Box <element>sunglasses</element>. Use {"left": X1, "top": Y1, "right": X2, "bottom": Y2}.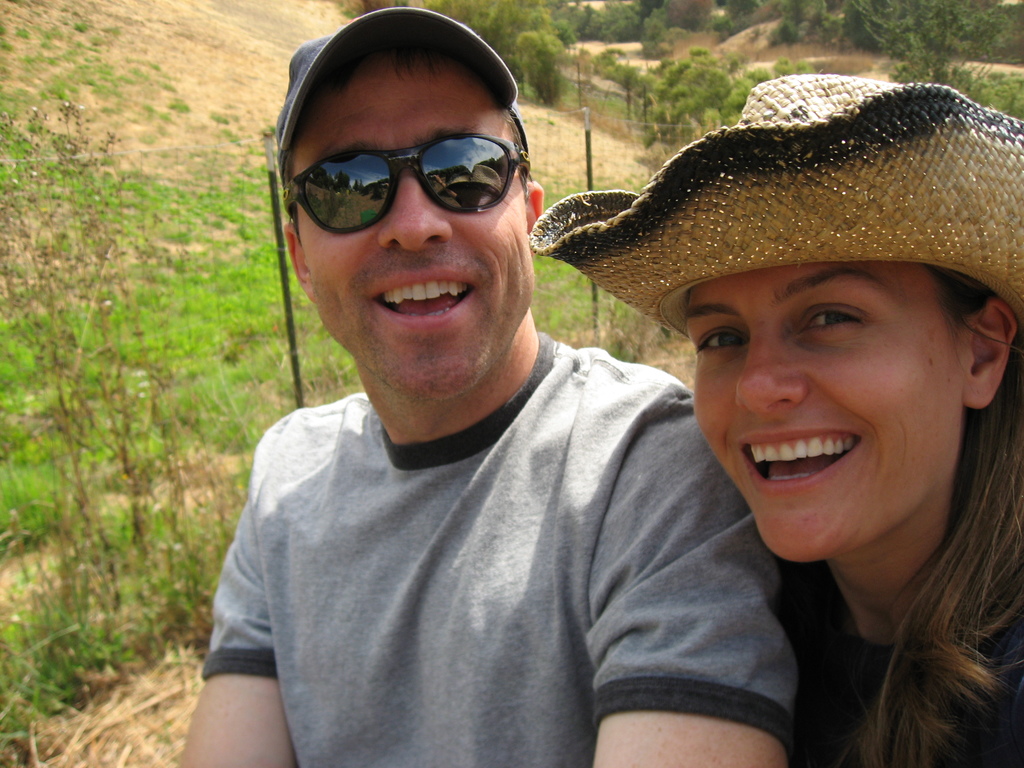
{"left": 282, "top": 129, "right": 530, "bottom": 234}.
